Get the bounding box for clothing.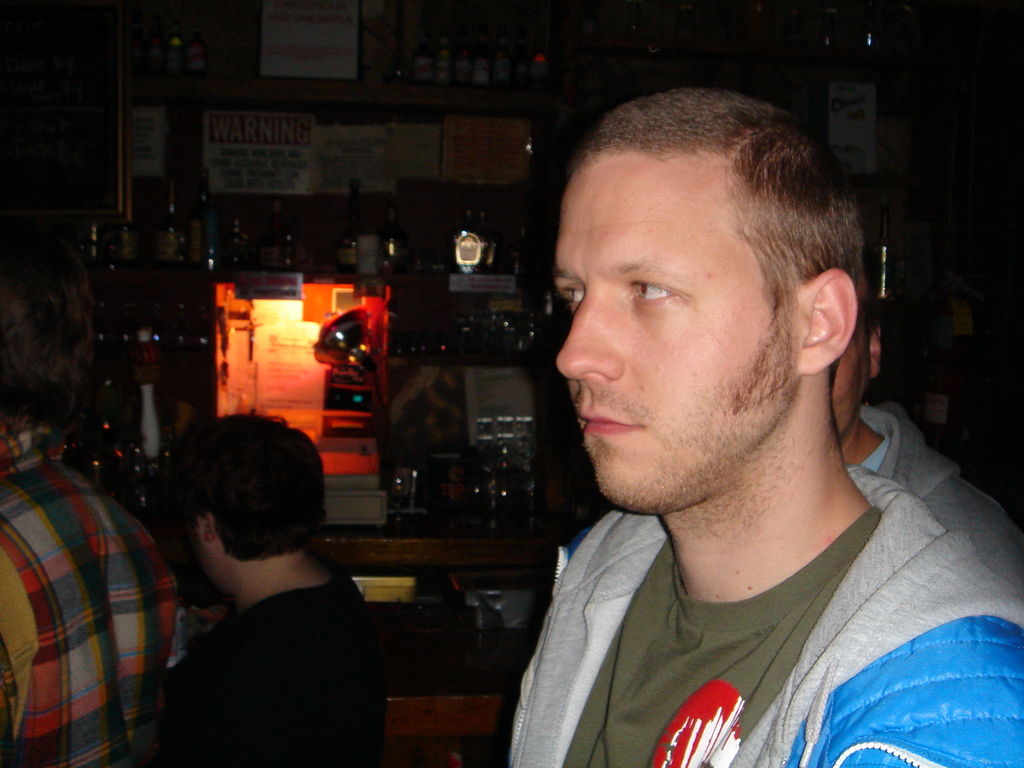
(x1=6, y1=391, x2=184, y2=767).
